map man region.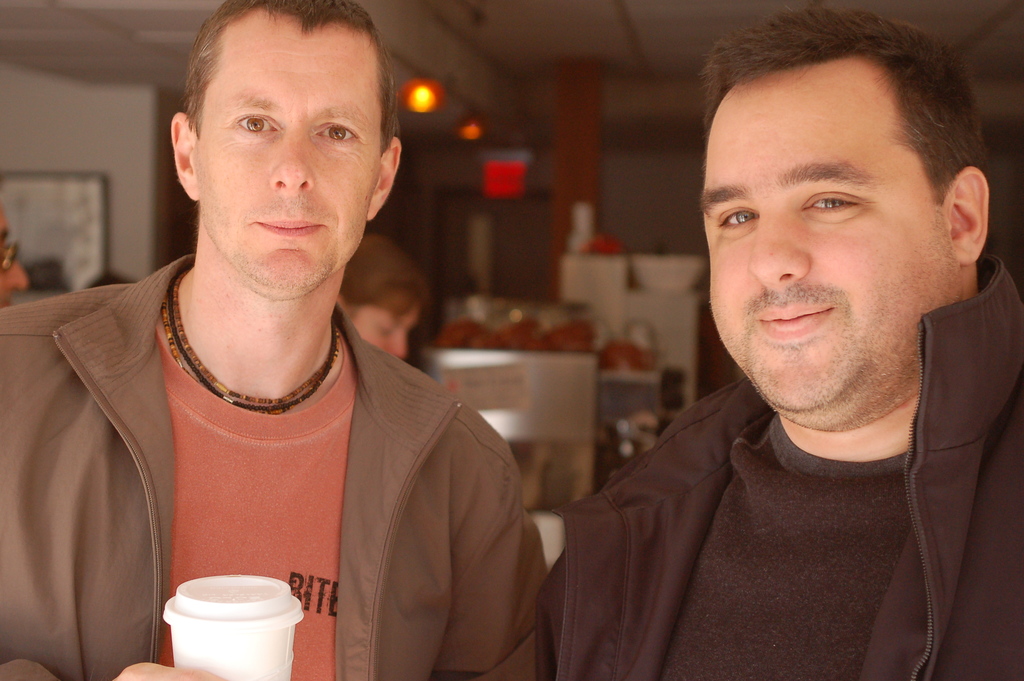
Mapped to (left=0, top=209, right=29, bottom=304).
